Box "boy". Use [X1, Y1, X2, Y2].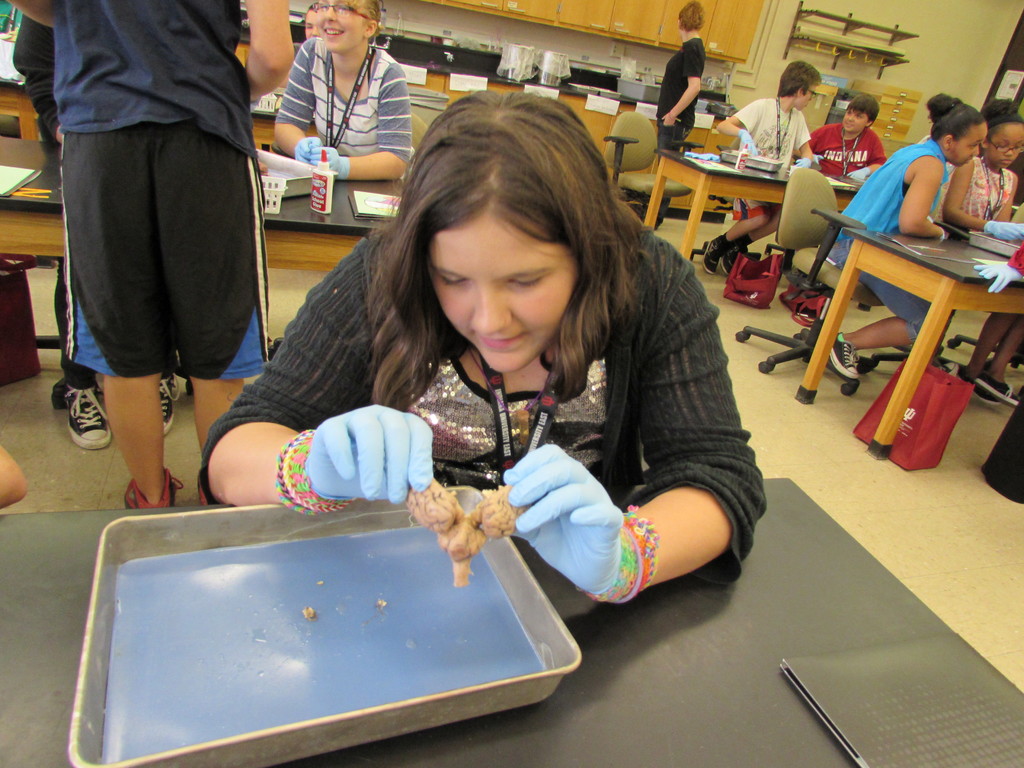
[9, 12, 185, 450].
